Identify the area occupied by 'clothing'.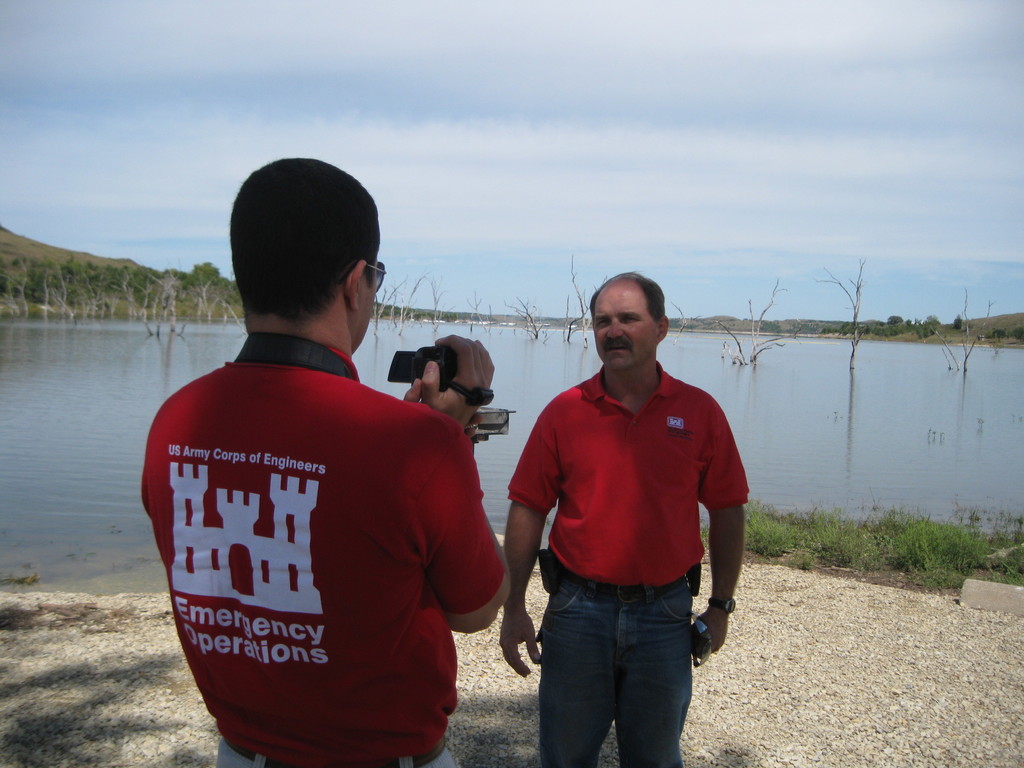
Area: locate(500, 358, 751, 767).
